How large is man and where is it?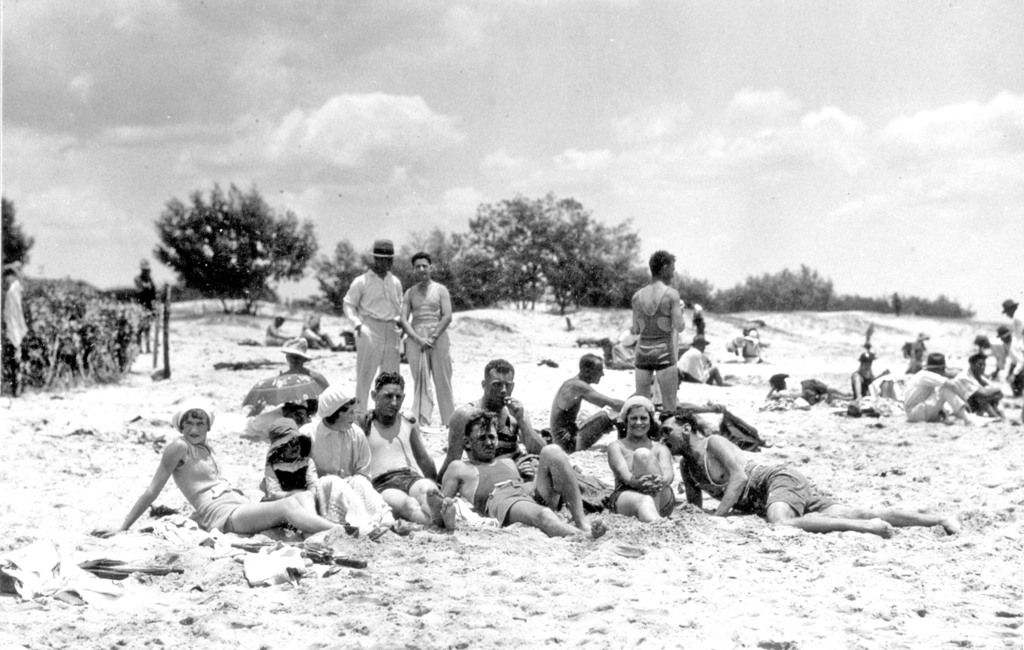
Bounding box: <box>990,325,1023,390</box>.
